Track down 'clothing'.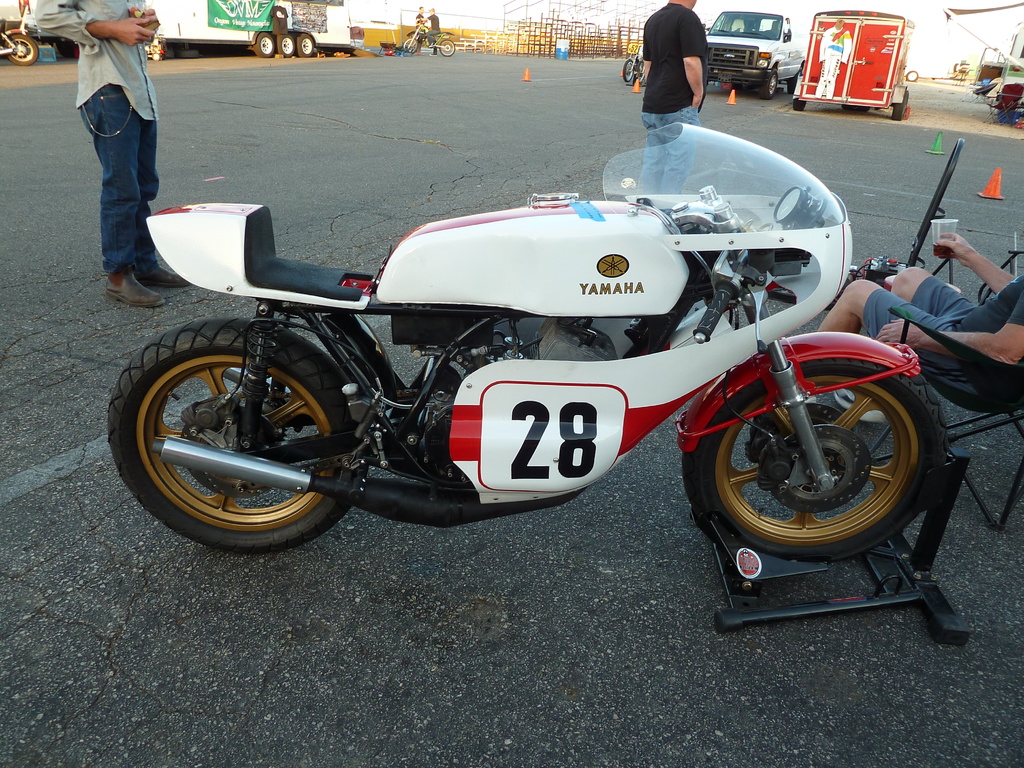
Tracked to [65,0,167,272].
